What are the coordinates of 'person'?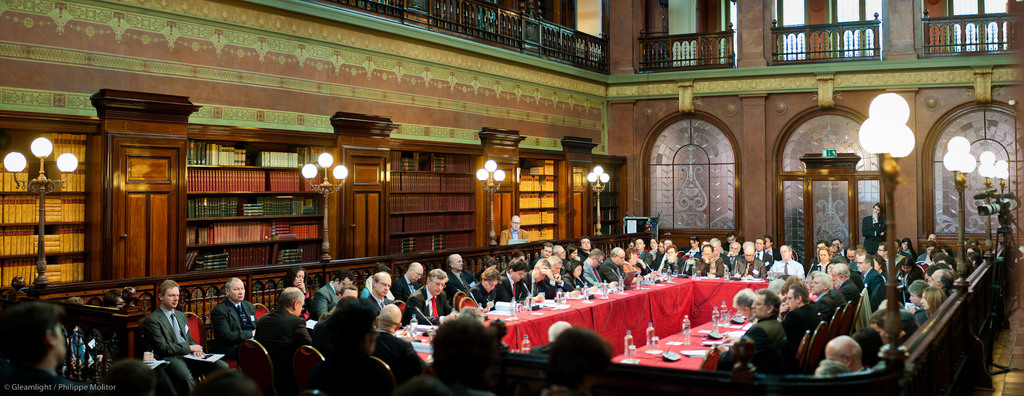
(438, 250, 483, 288).
